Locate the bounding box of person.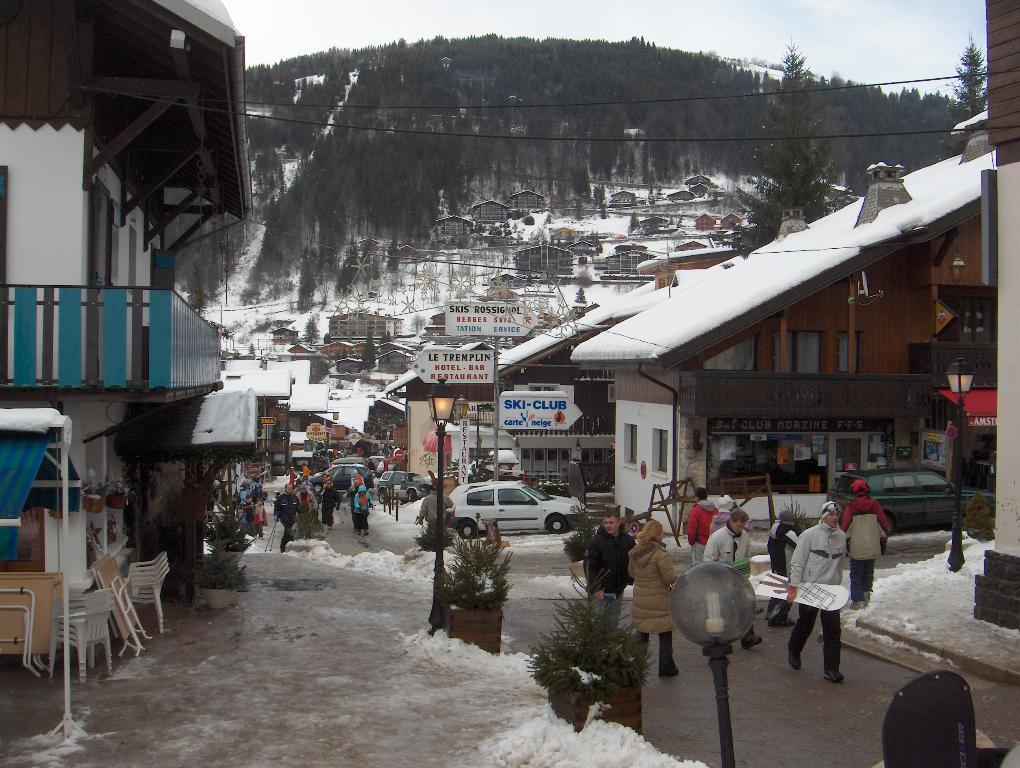
Bounding box: pyautogui.locateOnScreen(687, 489, 714, 565).
